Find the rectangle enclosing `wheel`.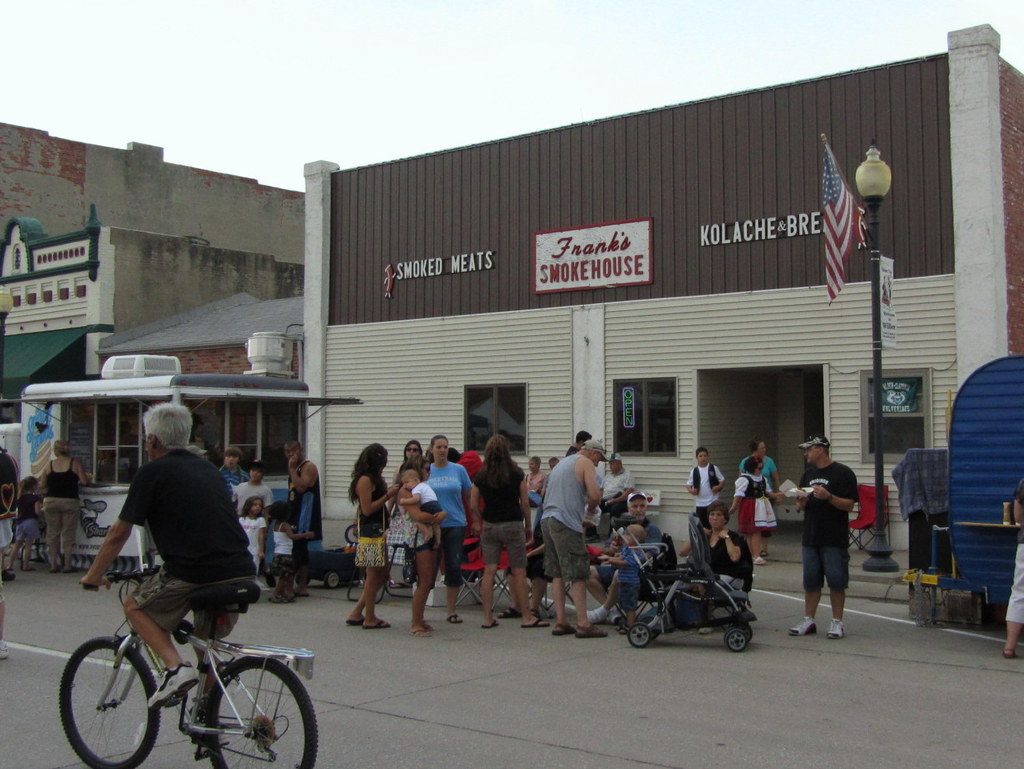
{"x1": 198, "y1": 656, "x2": 316, "y2": 768}.
